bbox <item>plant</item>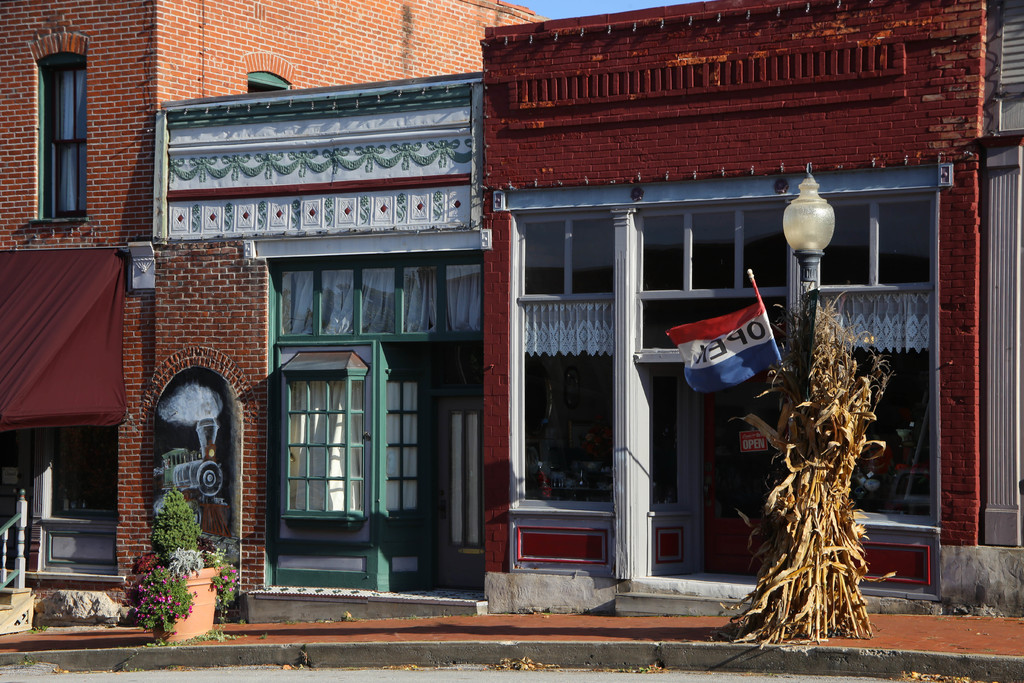
x1=126, y1=554, x2=202, y2=628
